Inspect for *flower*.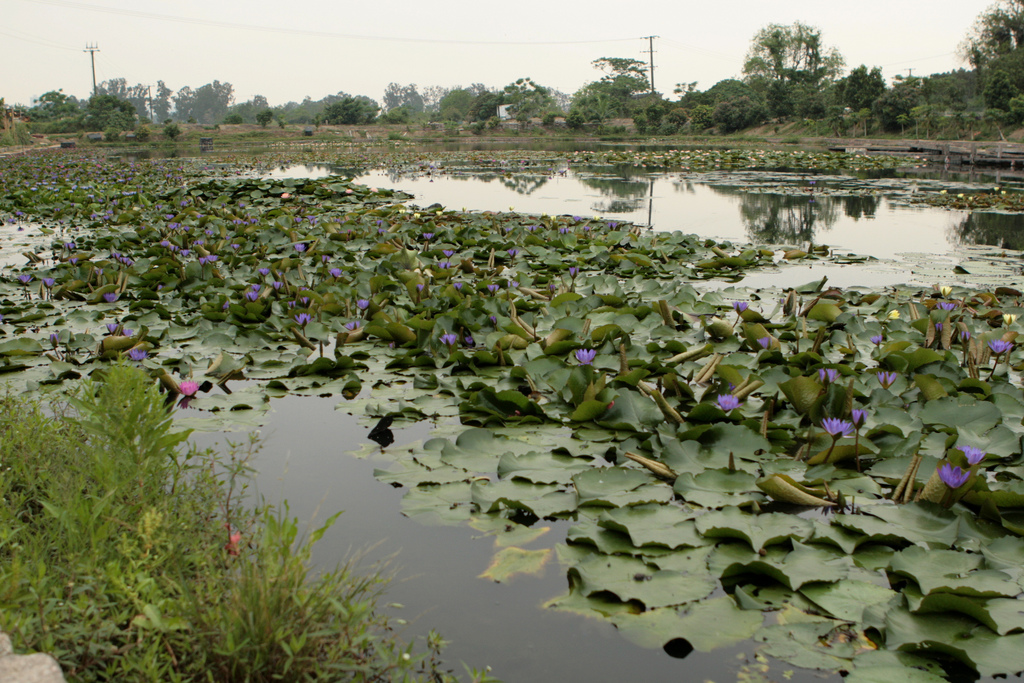
Inspection: rect(936, 302, 954, 311).
